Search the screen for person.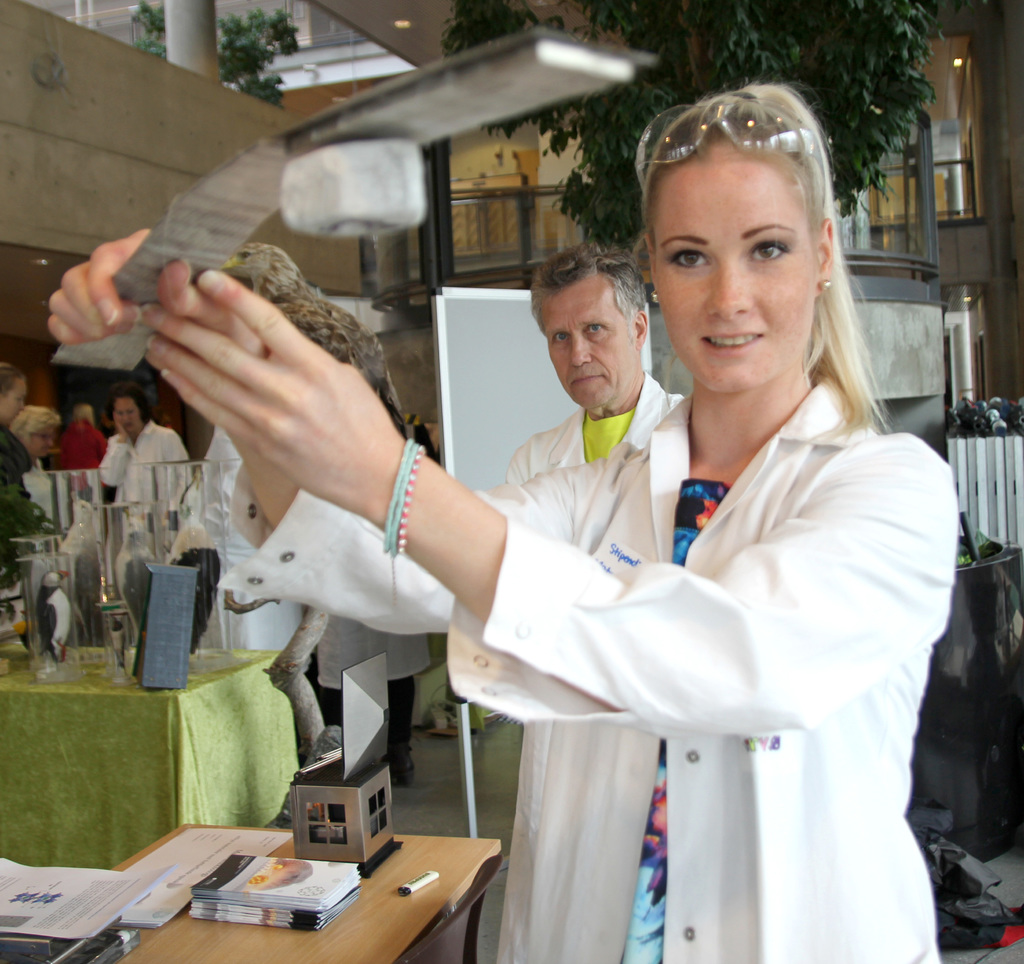
Found at x1=17, y1=405, x2=106, y2=600.
